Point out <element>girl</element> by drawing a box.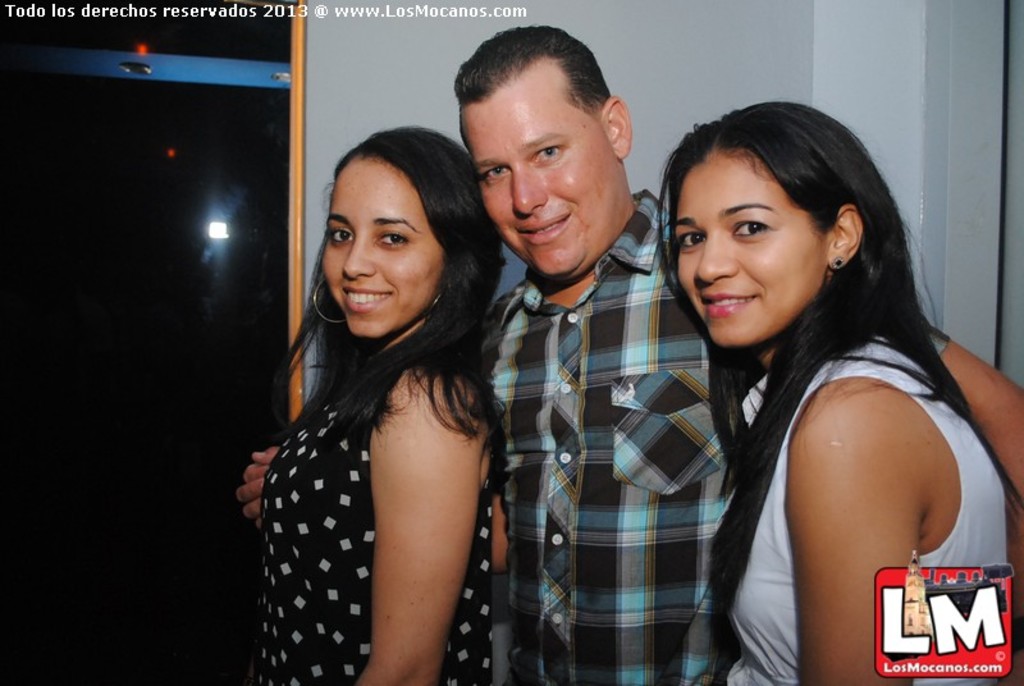
653 100 1023 685.
